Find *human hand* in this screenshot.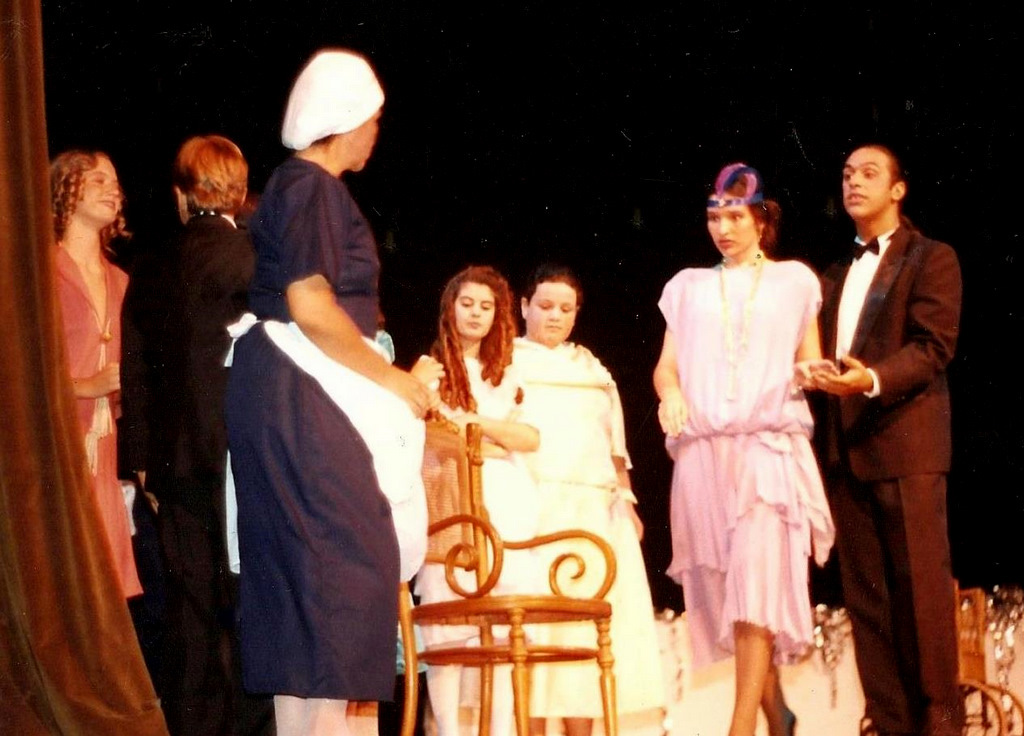
The bounding box for *human hand* is 412/353/449/387.
